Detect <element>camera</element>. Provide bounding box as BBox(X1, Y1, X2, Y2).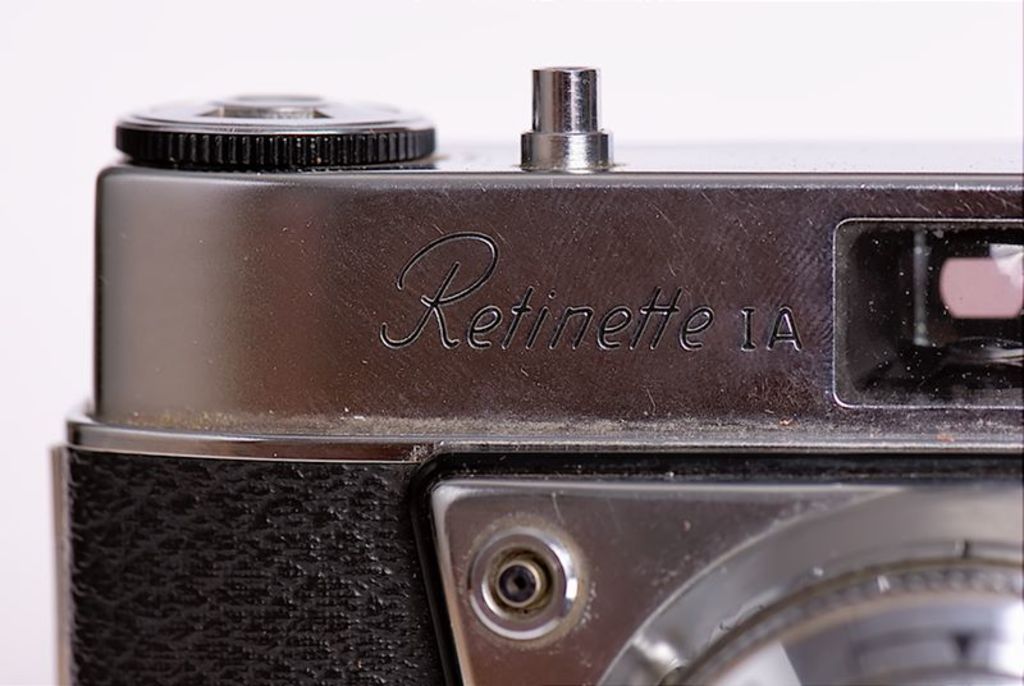
BBox(19, 87, 1023, 685).
